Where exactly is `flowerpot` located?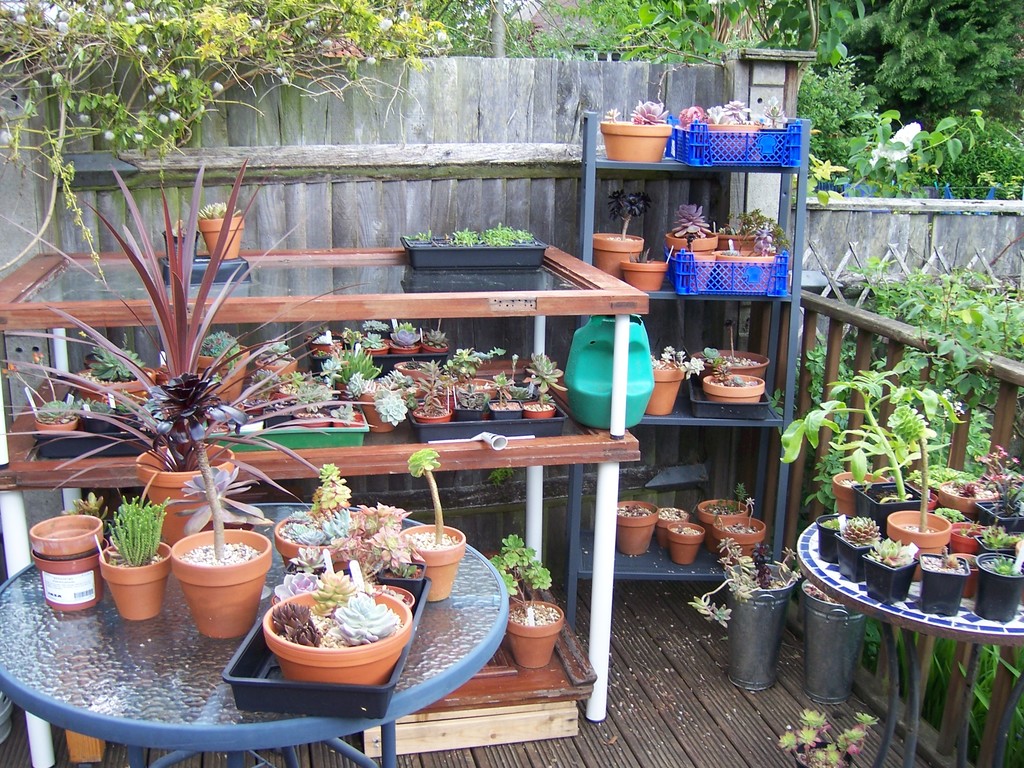
Its bounding box is (262,587,410,686).
